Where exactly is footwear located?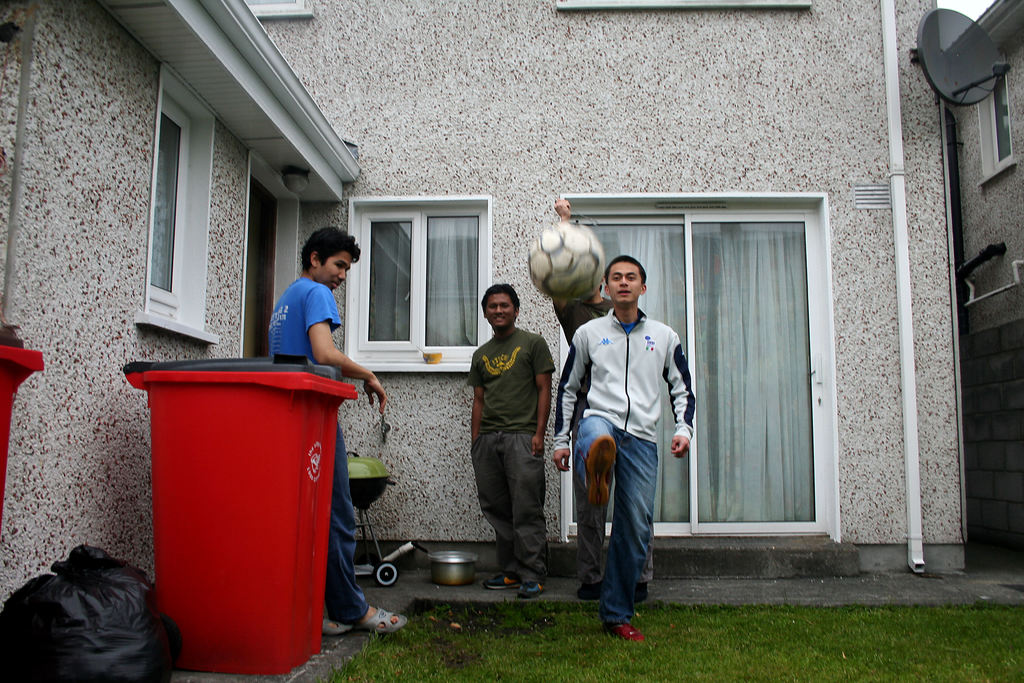
Its bounding box is {"x1": 321, "y1": 615, "x2": 353, "y2": 635}.
